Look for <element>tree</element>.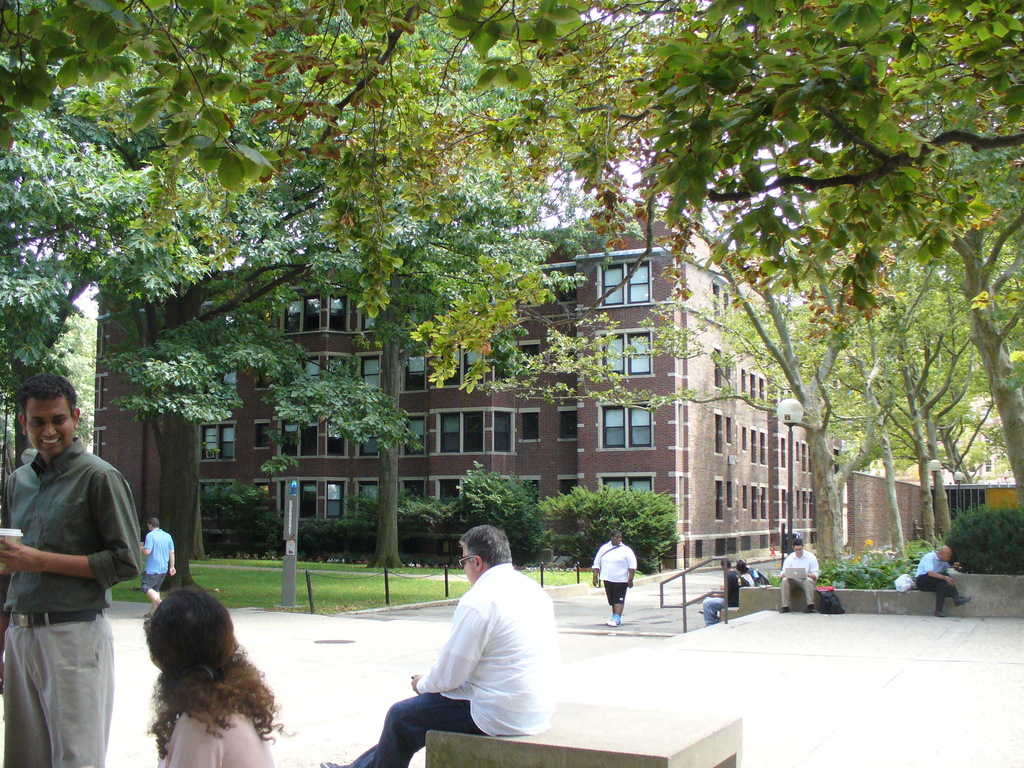
Found: {"left": 295, "top": 486, "right": 382, "bottom": 559}.
